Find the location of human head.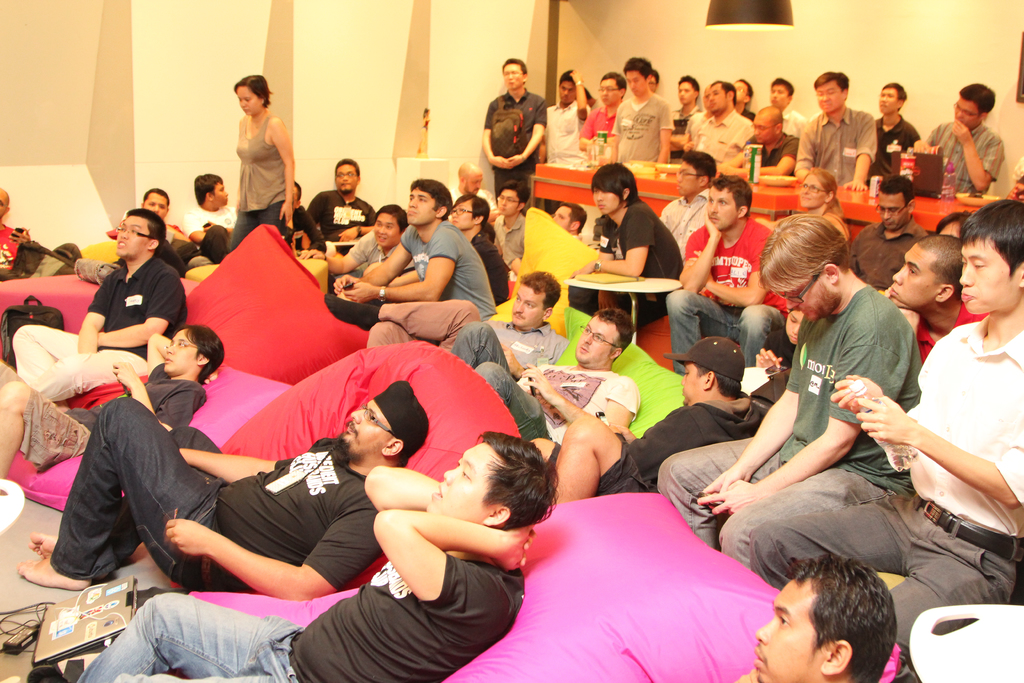
Location: {"left": 165, "top": 327, "right": 227, "bottom": 378}.
